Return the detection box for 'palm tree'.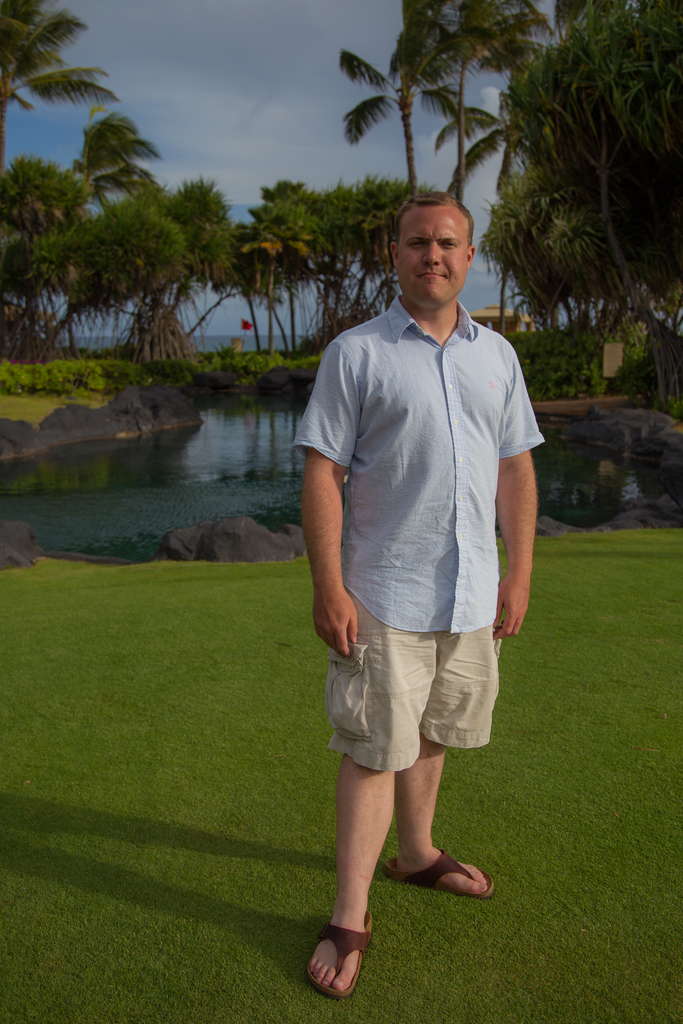
<box>472,20,529,138</box>.
